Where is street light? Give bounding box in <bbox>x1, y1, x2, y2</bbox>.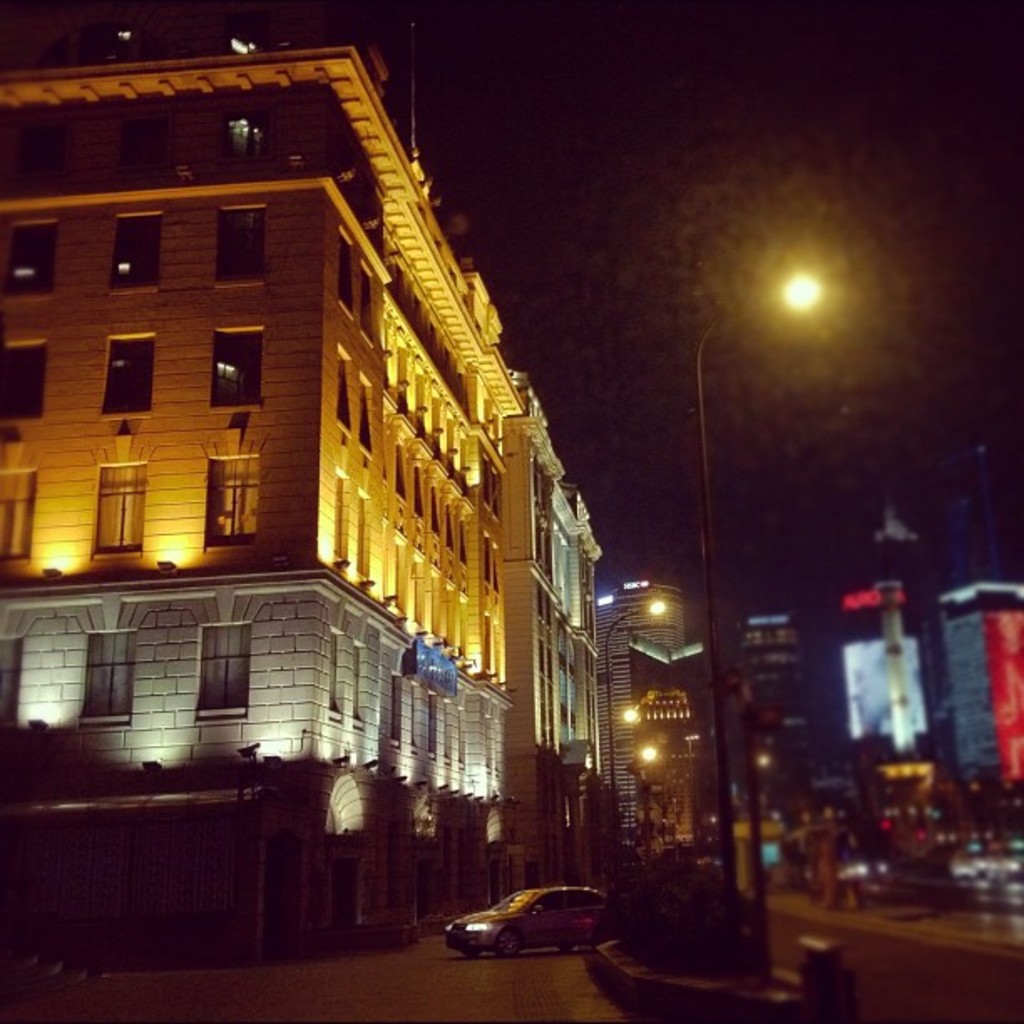
<bbox>728, 274, 818, 947</bbox>.
